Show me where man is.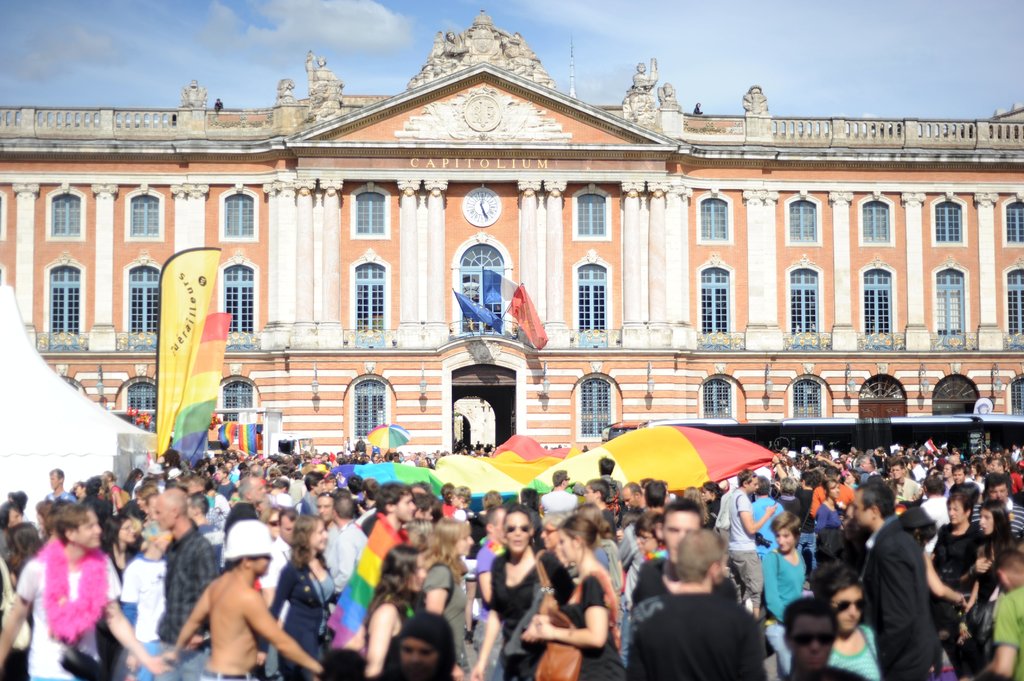
man is at l=627, t=529, r=763, b=680.
